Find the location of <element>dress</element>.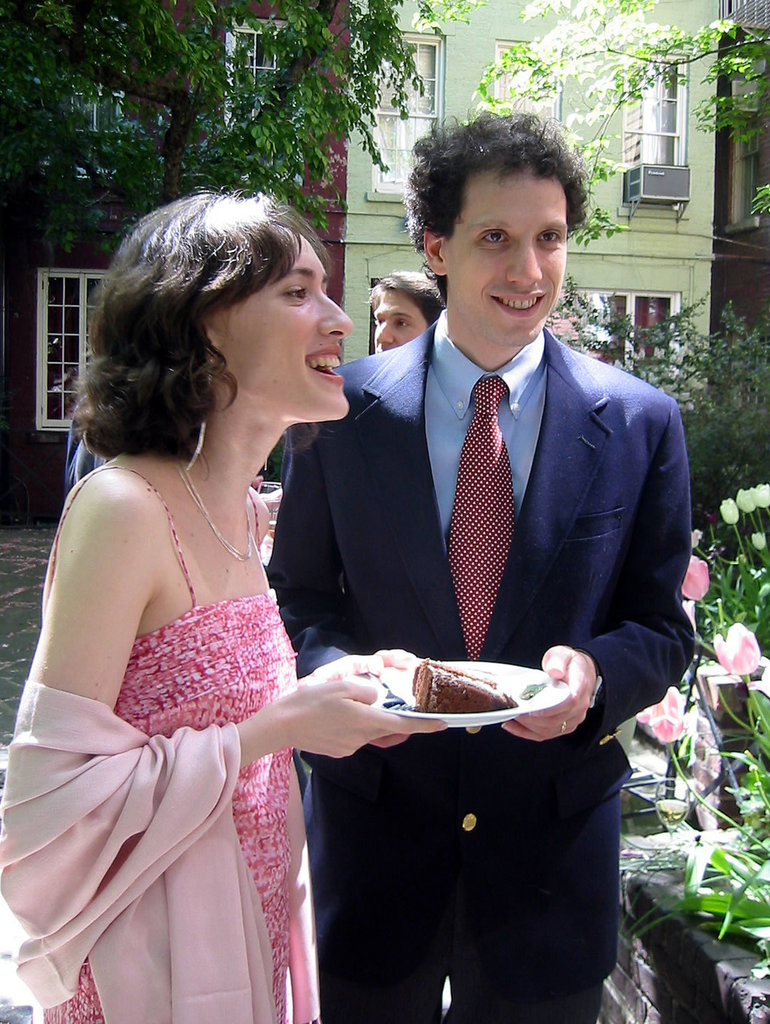
Location: x1=17, y1=316, x2=348, y2=1023.
